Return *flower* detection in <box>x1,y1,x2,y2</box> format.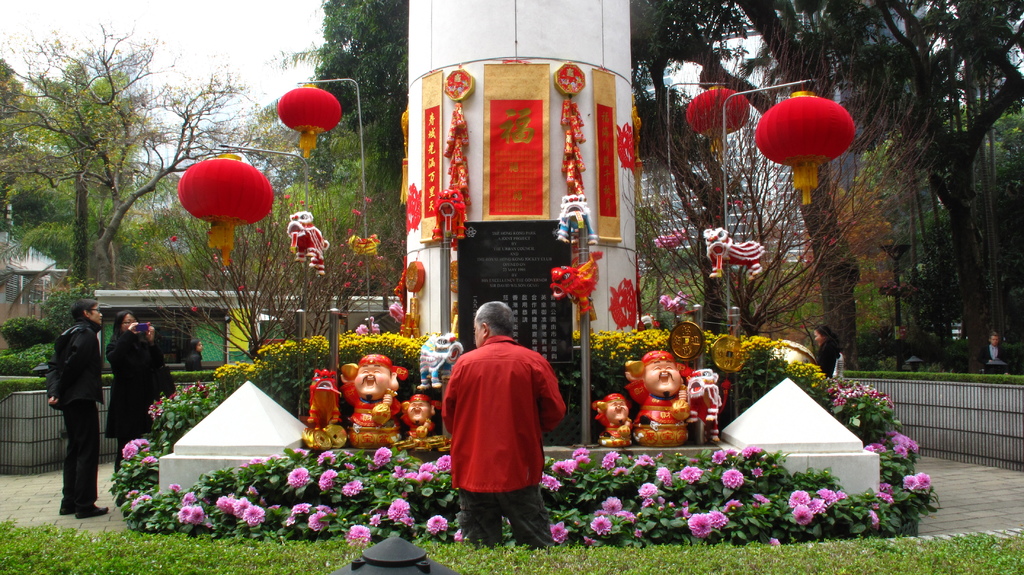
<box>684,499,691,511</box>.
